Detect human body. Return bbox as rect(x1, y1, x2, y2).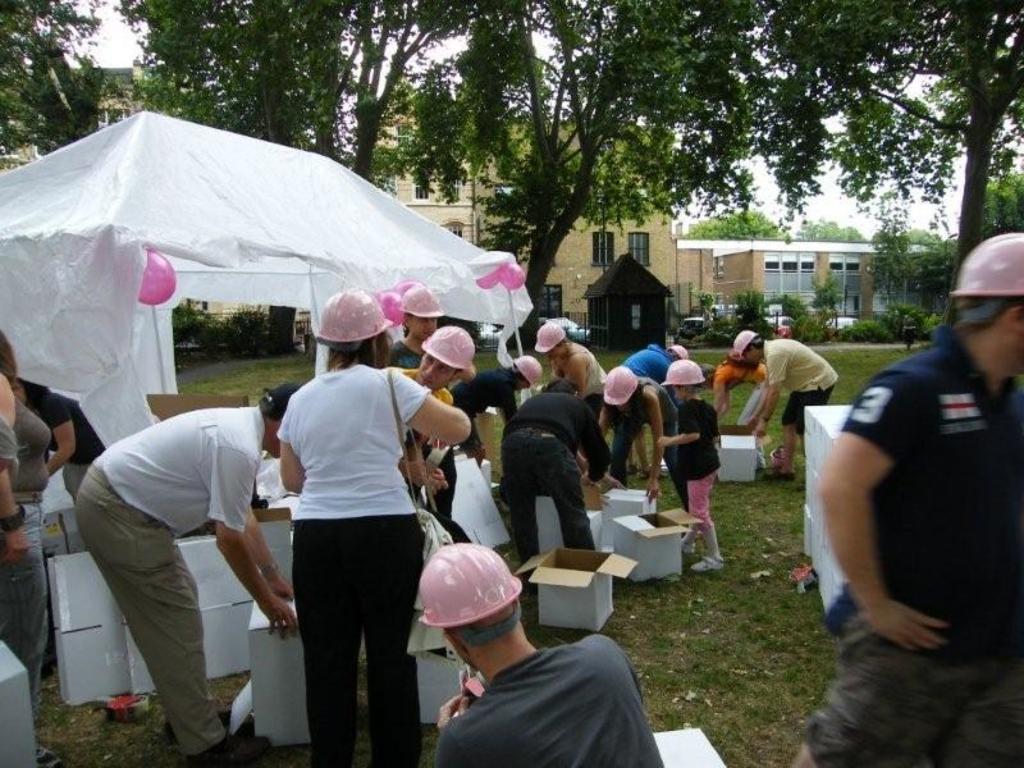
rect(497, 379, 621, 557).
